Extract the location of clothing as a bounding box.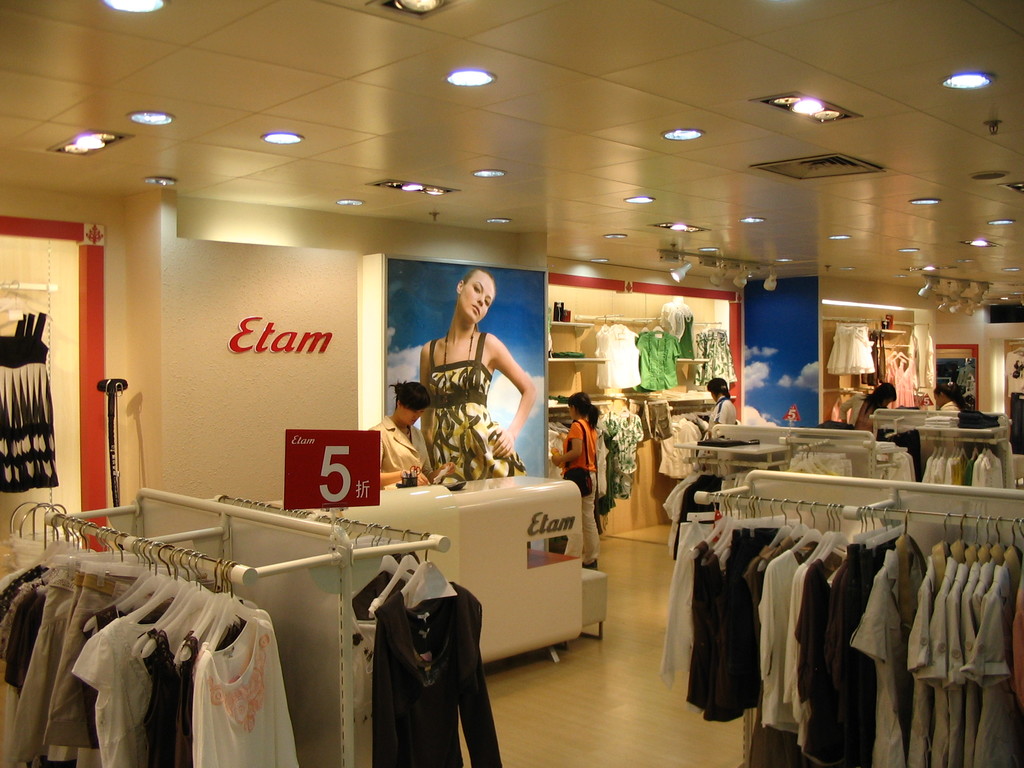
l=367, t=424, r=435, b=479.
